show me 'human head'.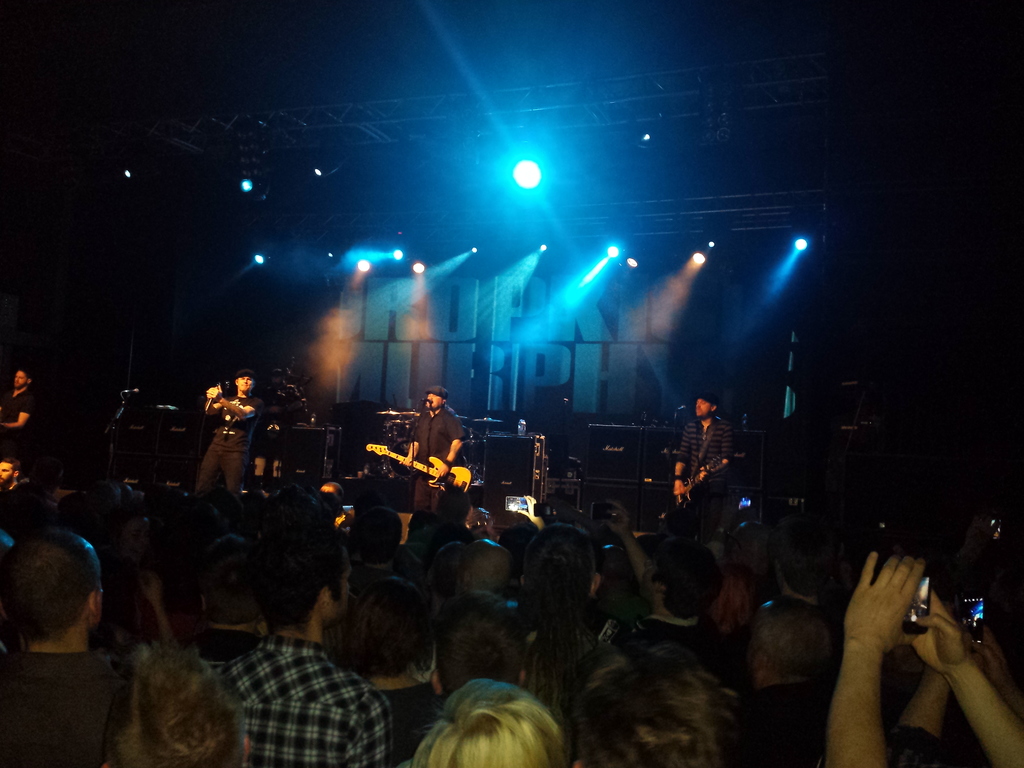
'human head' is here: <box>435,597,540,700</box>.
